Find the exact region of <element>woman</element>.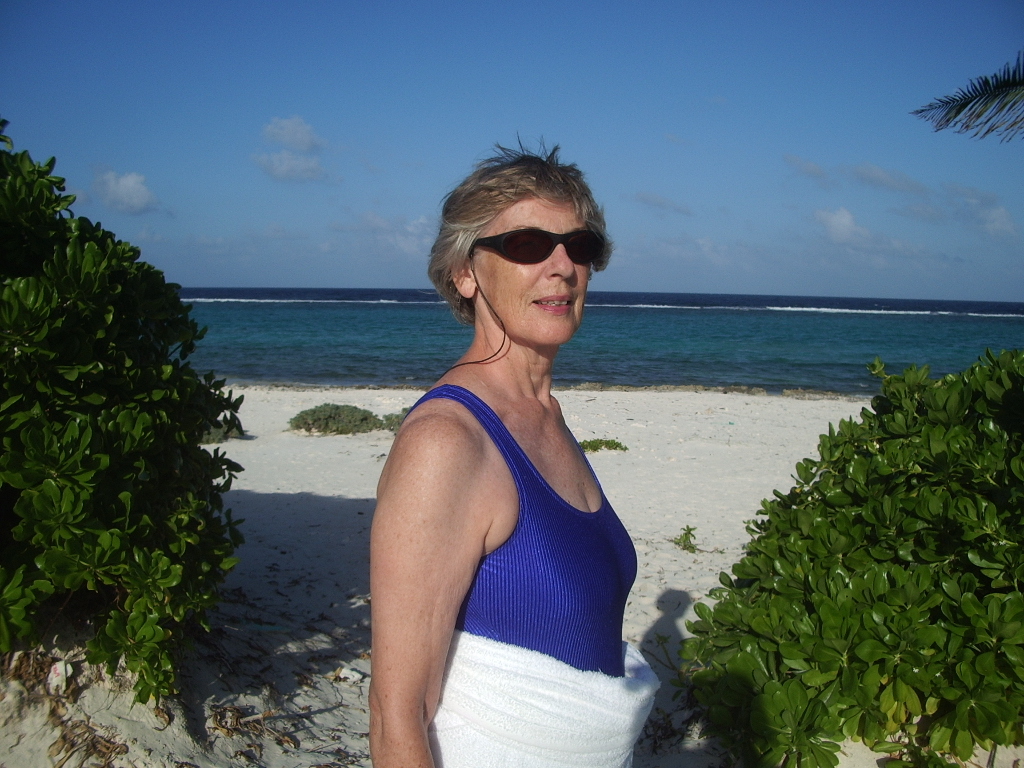
Exact region: pyautogui.locateOnScreen(340, 152, 662, 749).
